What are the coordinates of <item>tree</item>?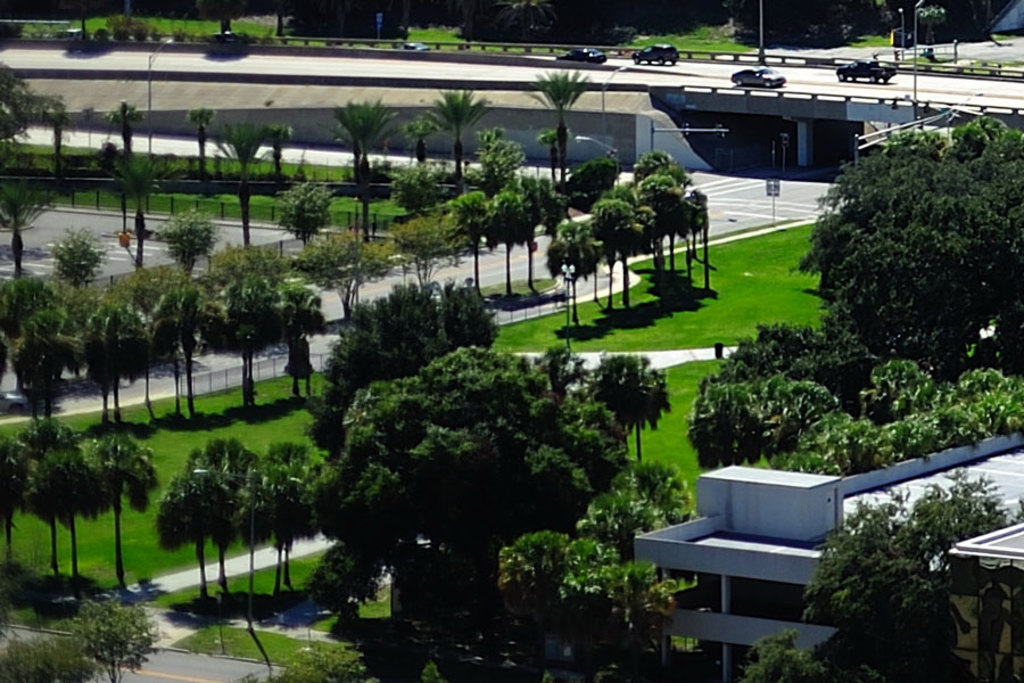
(216,122,264,223).
